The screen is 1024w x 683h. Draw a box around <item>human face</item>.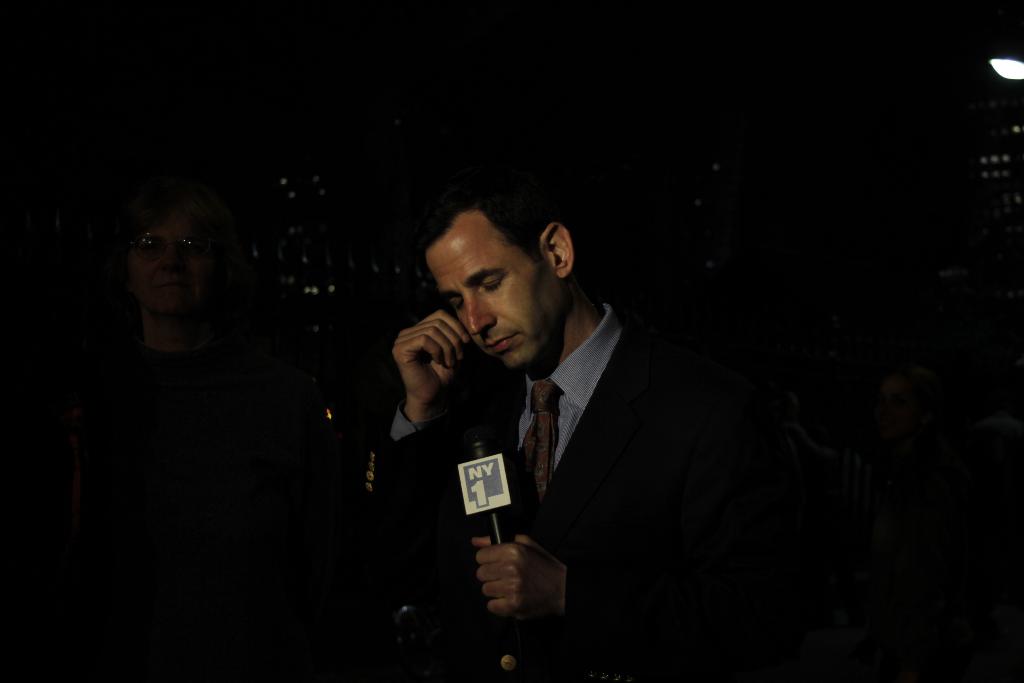
detection(422, 213, 548, 366).
